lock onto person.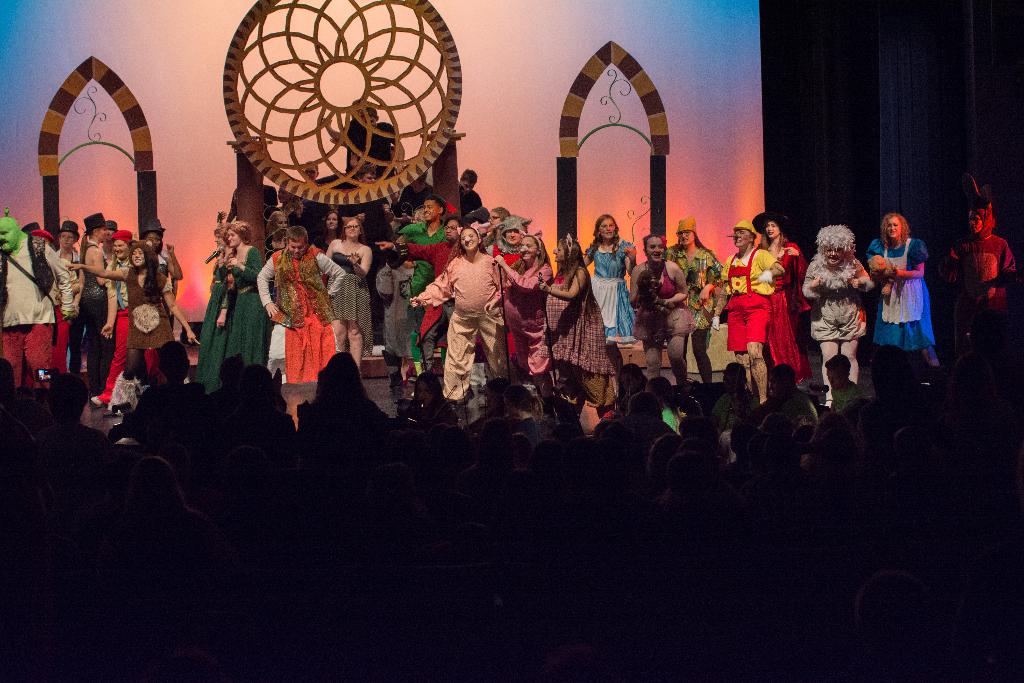
Locked: 268 199 297 265.
